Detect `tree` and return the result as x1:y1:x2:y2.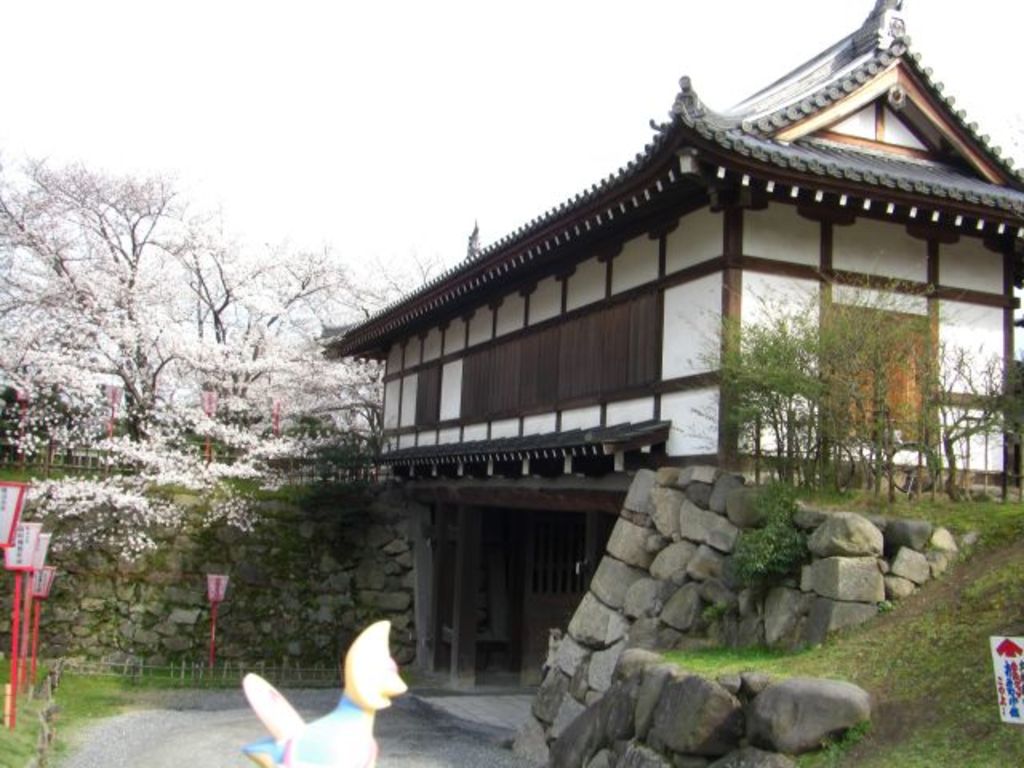
712:248:1022:499.
